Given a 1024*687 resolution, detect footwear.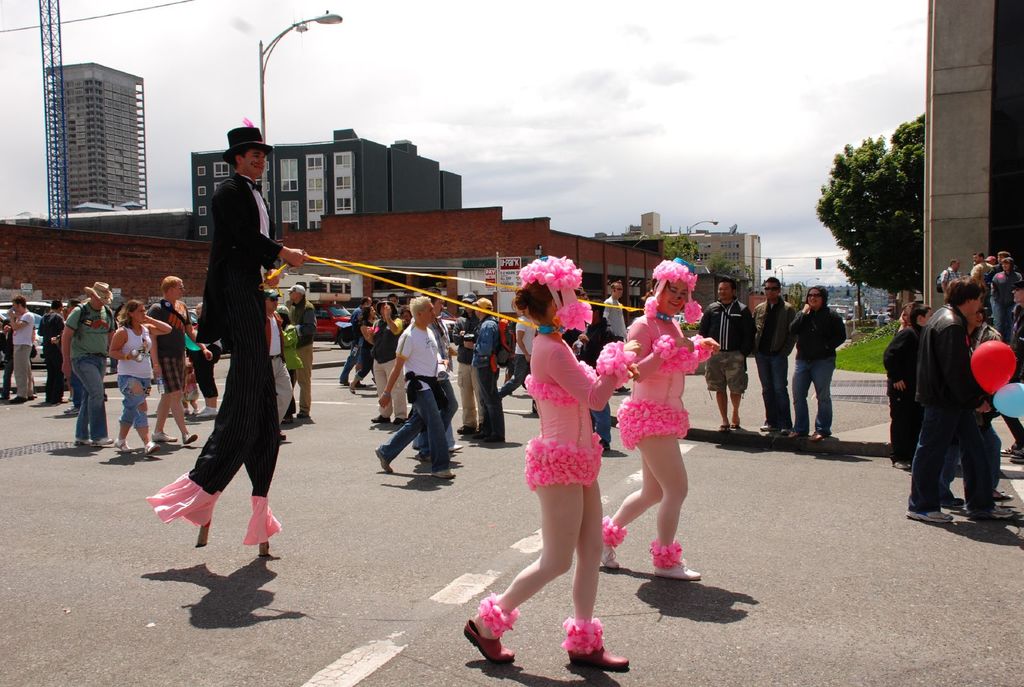
[x1=988, y1=500, x2=1016, y2=523].
